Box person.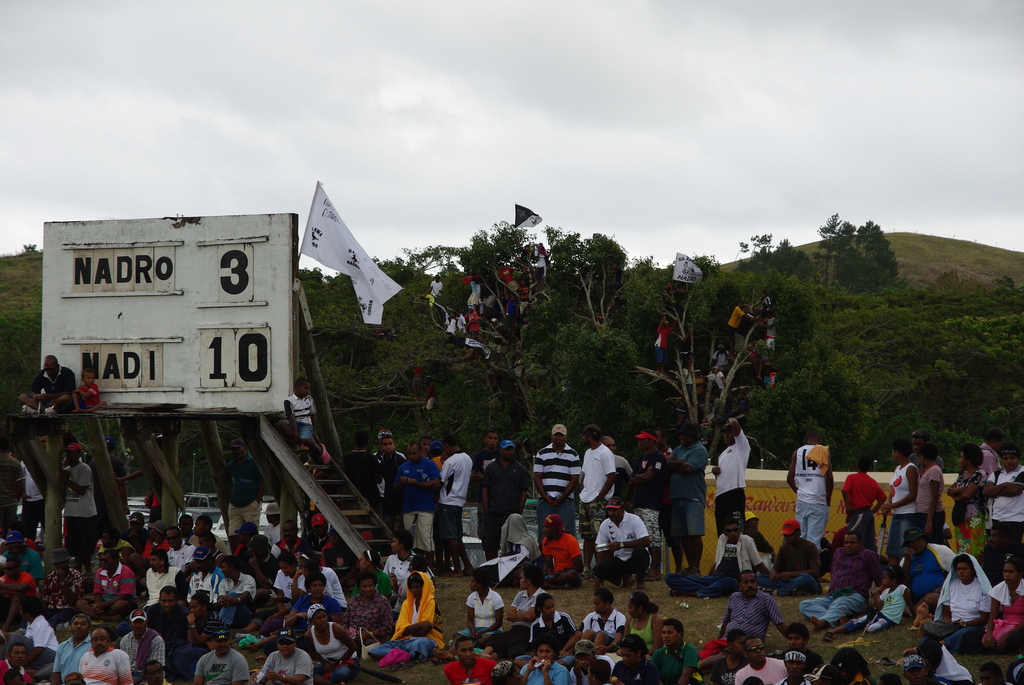
pyautogui.locateOnScreen(24, 548, 84, 633).
